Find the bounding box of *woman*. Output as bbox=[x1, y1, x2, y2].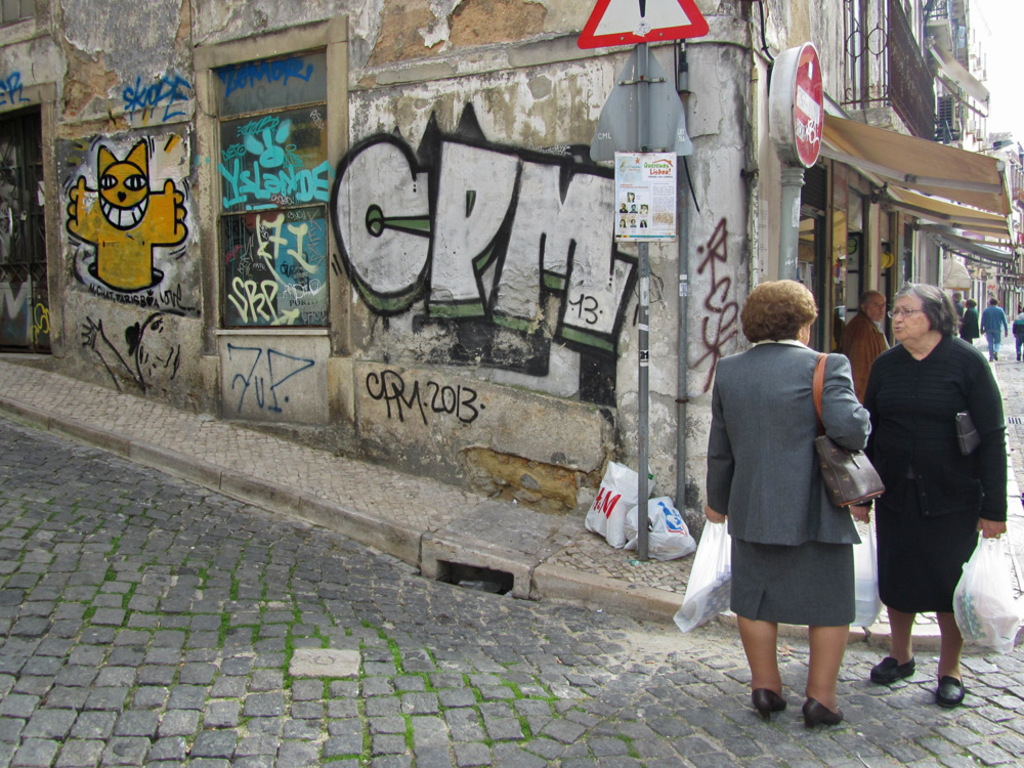
bbox=[860, 282, 995, 717].
